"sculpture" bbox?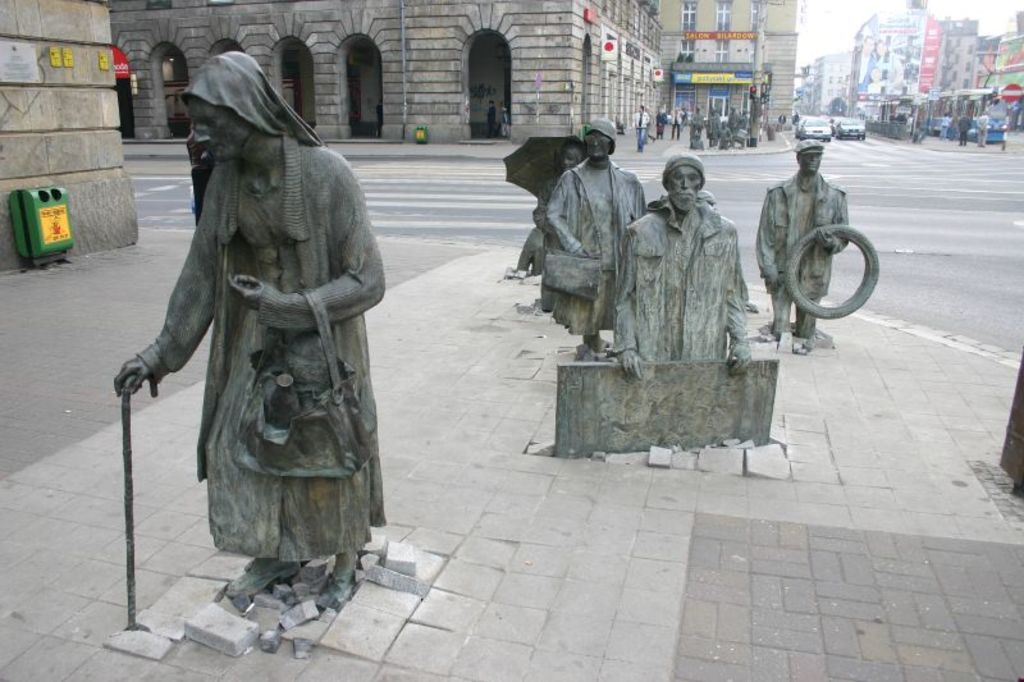
box(541, 124, 660, 357)
